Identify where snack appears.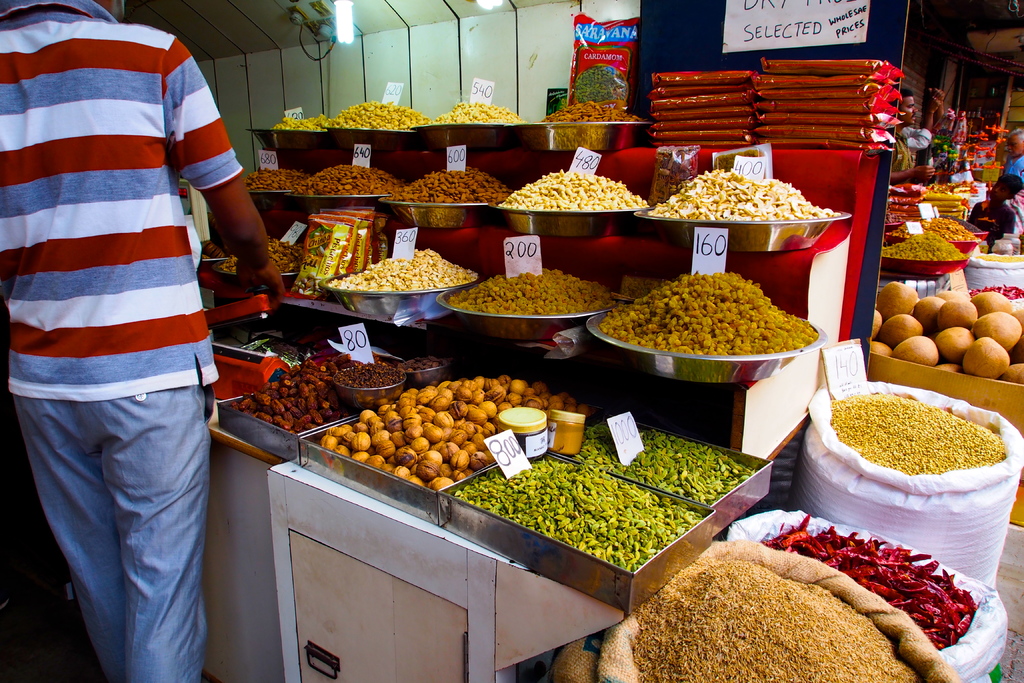
Appears at 584, 263, 839, 363.
